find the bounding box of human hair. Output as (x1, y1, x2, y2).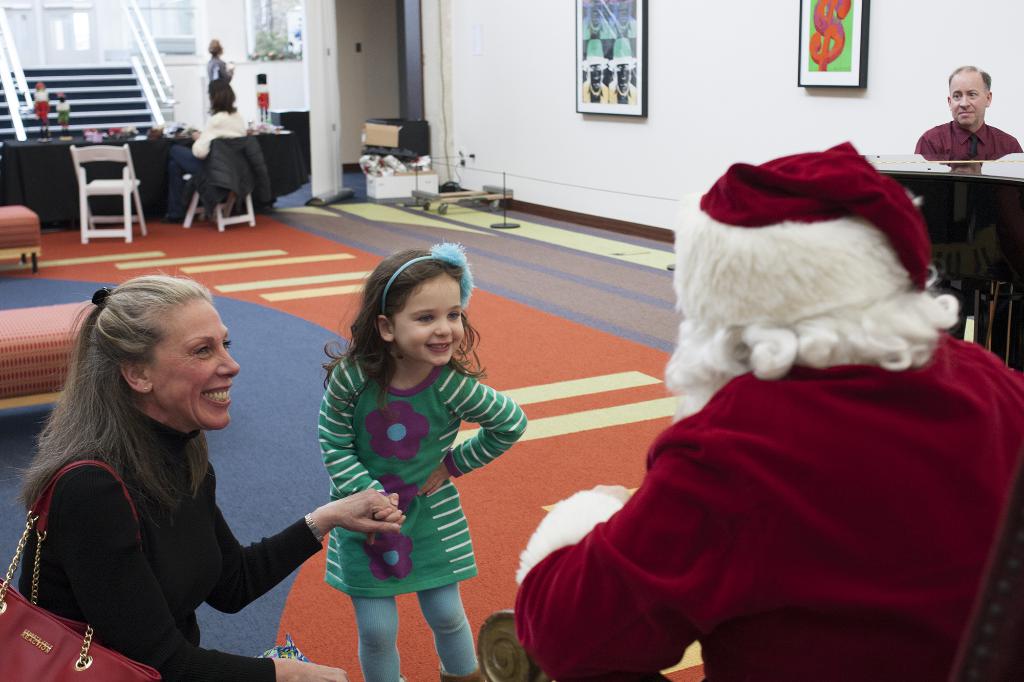
(3, 269, 218, 512).
